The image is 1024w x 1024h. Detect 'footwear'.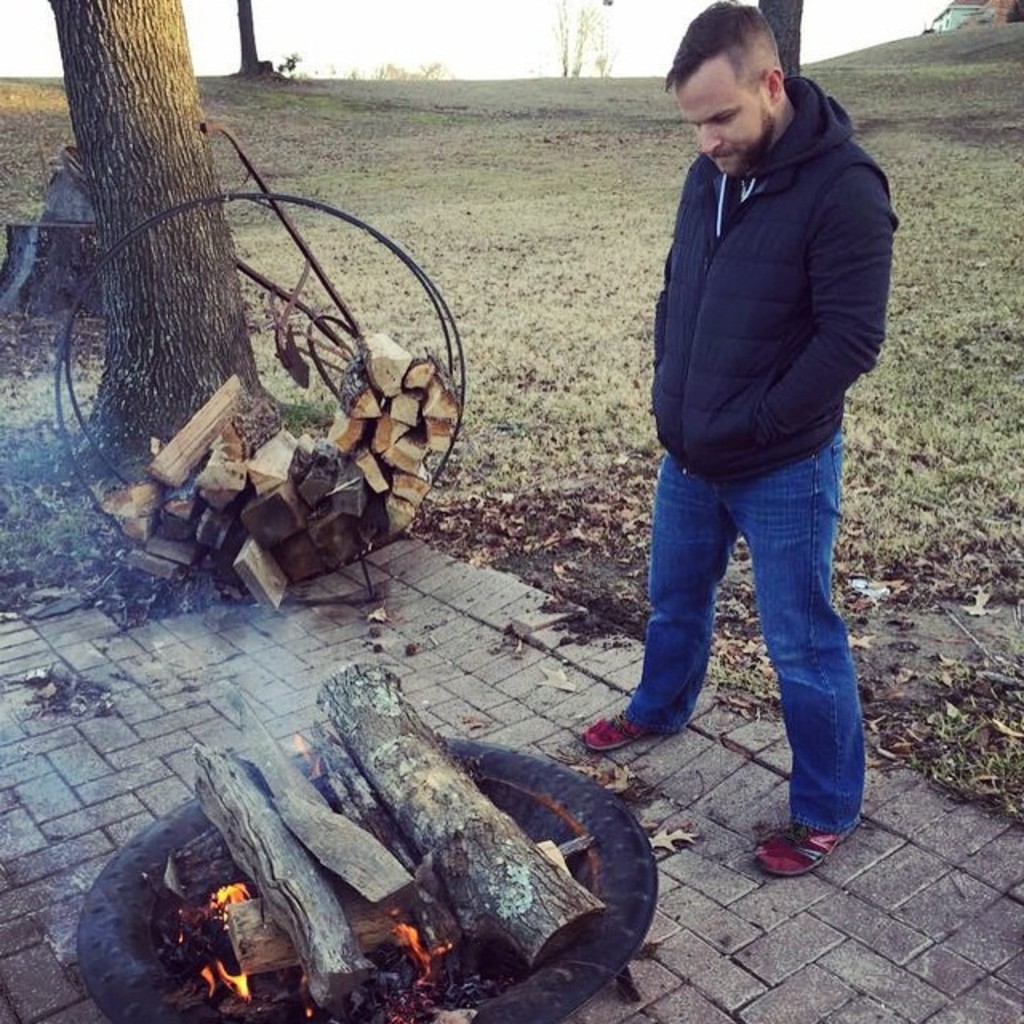
Detection: 757 829 848 880.
